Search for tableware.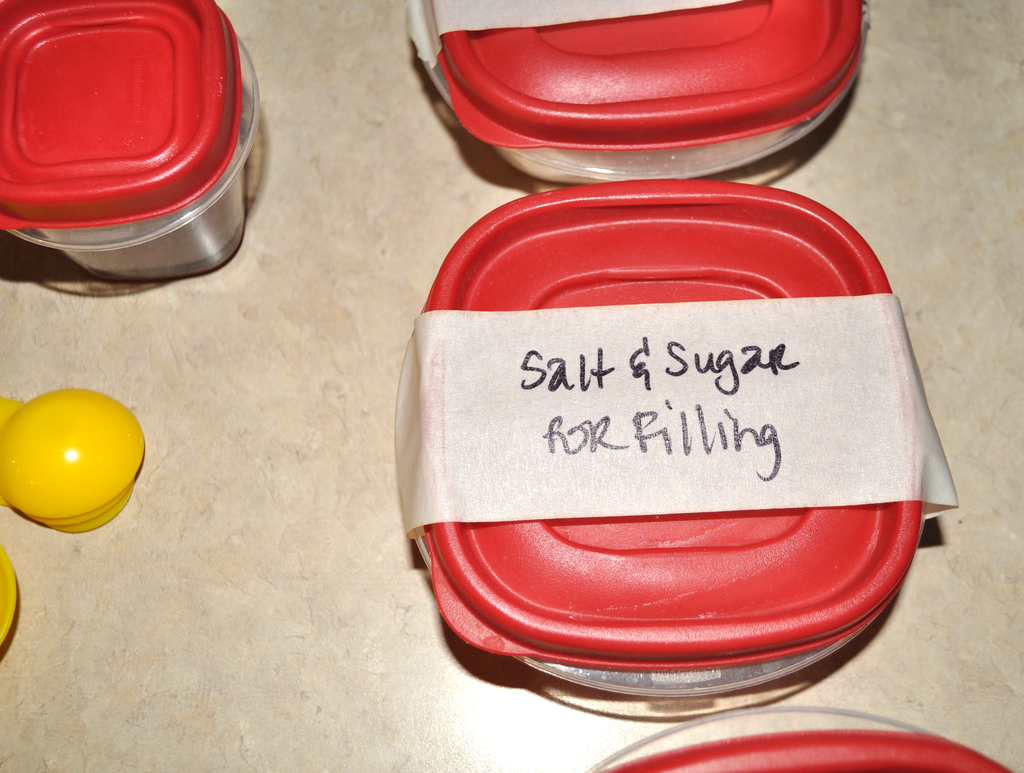
Found at [0,383,141,536].
